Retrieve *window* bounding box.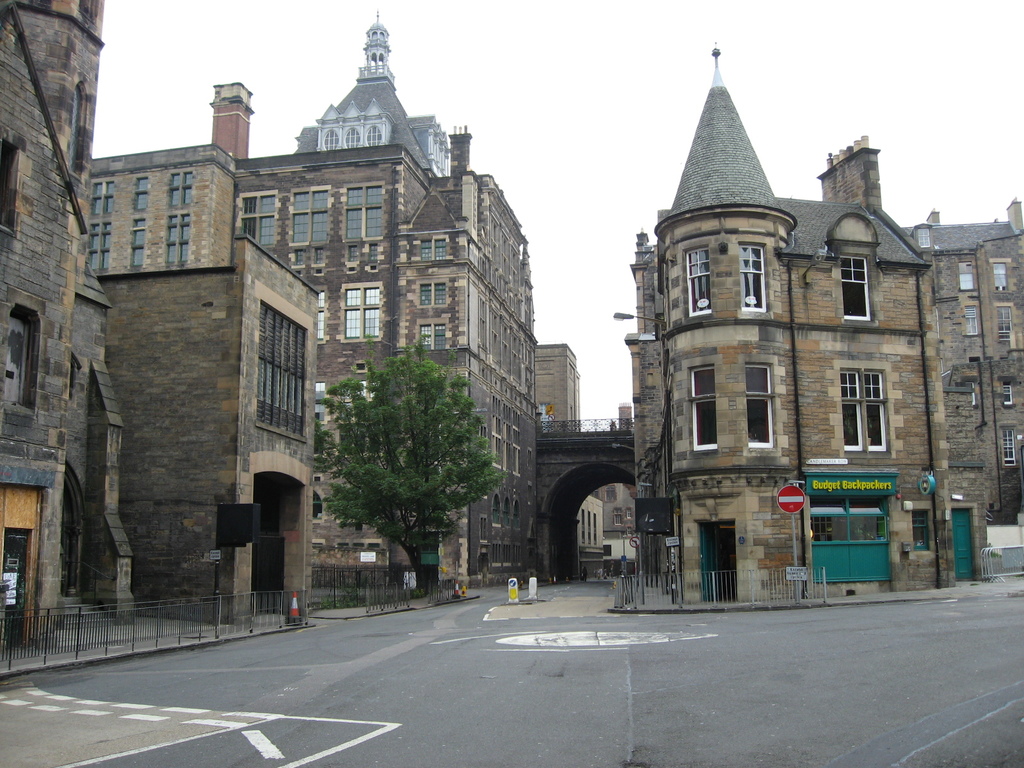
Bounding box: crop(282, 183, 339, 248).
